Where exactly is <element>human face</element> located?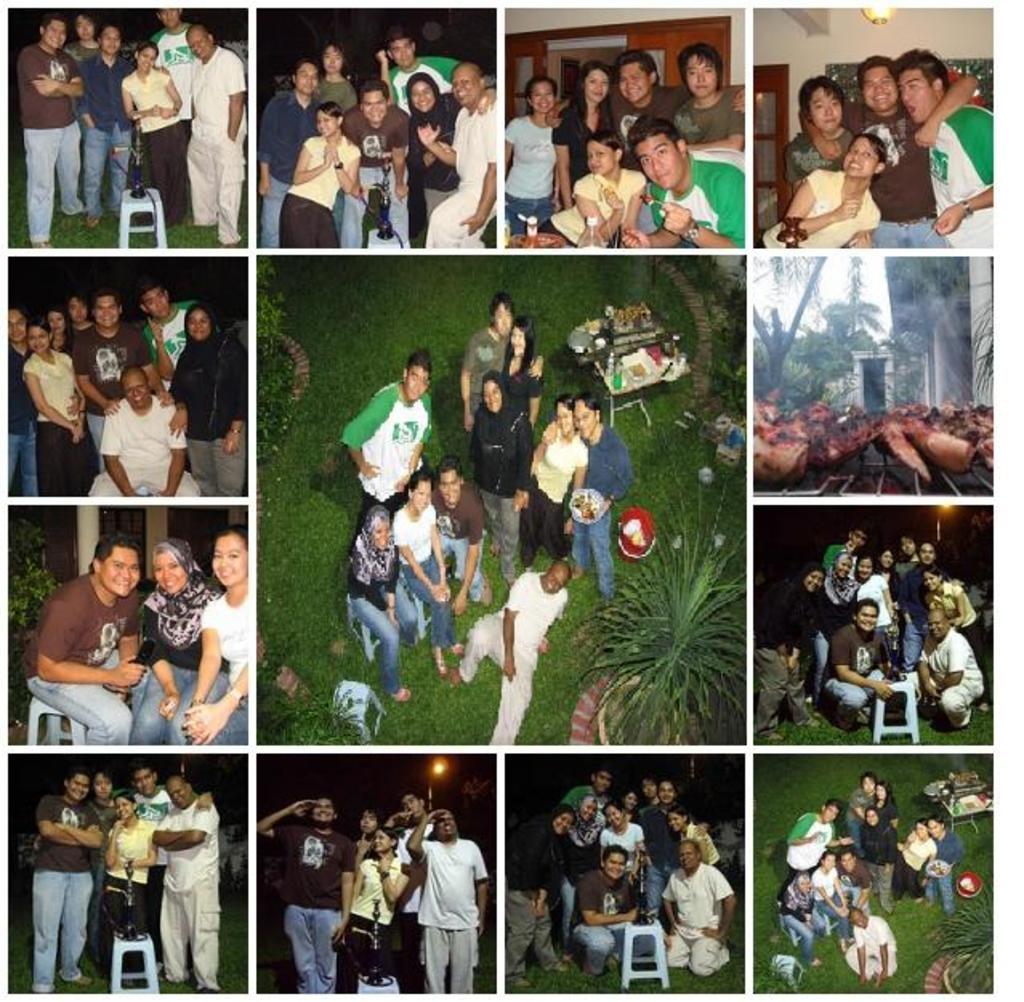
Its bounding box is <box>897,66,936,125</box>.
